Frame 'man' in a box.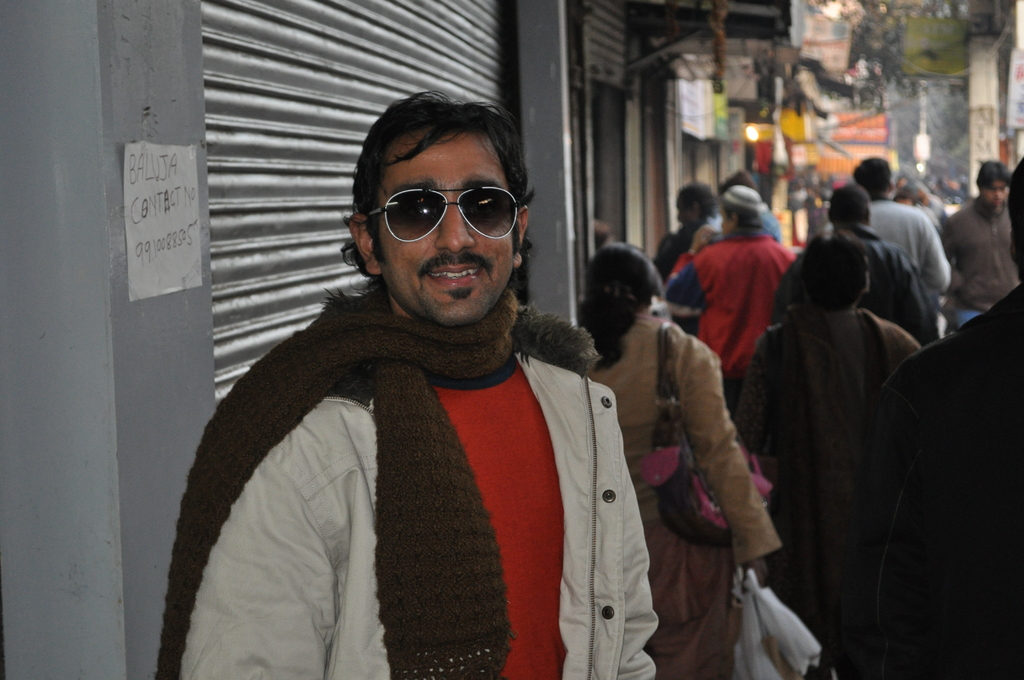
bbox=[860, 155, 1023, 679].
